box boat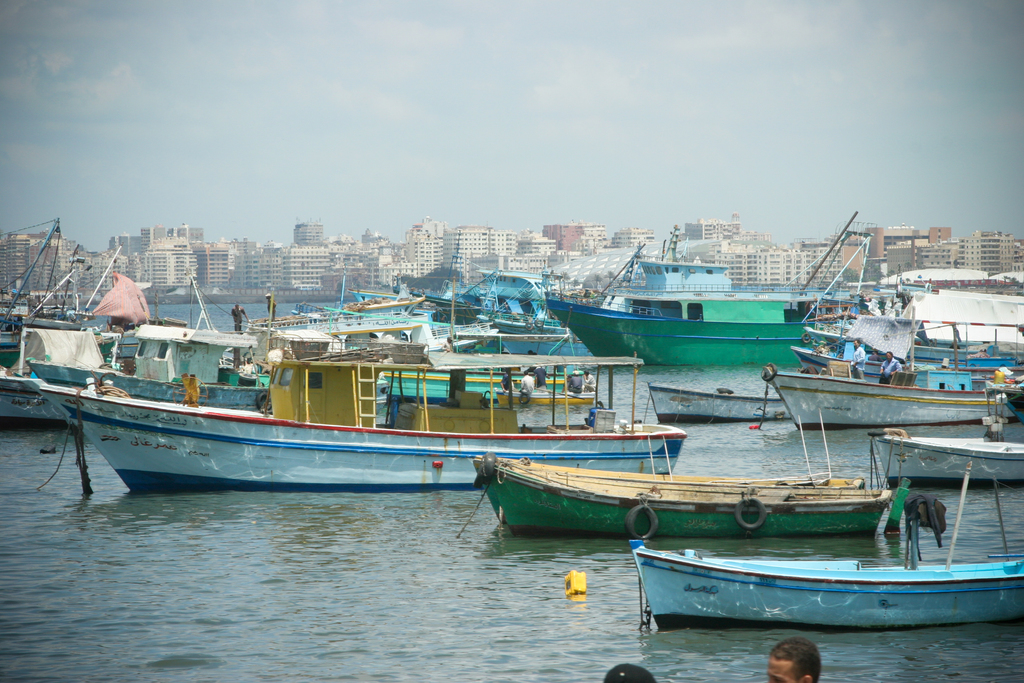
[1, 222, 95, 344]
